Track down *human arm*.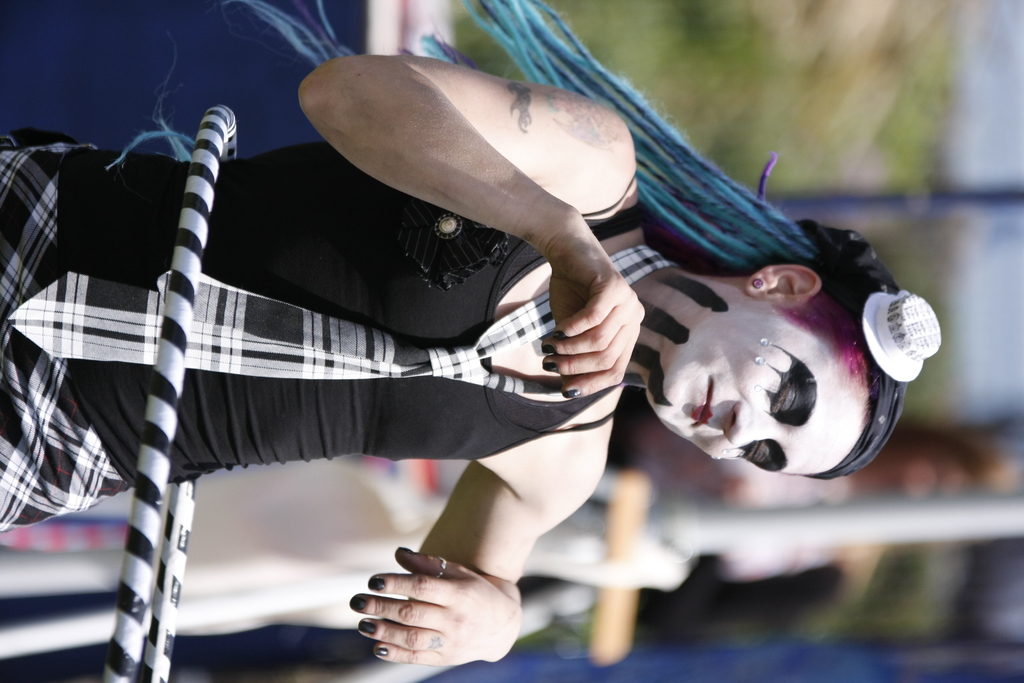
Tracked to (left=351, top=468, right=570, bottom=651).
